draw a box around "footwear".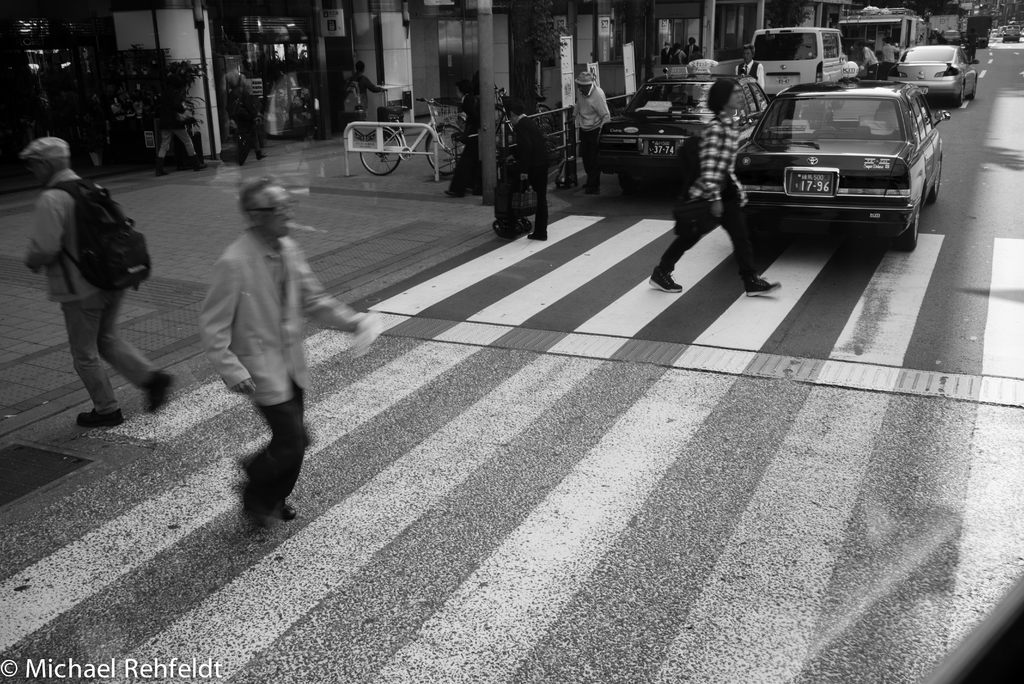
140/370/171/413.
